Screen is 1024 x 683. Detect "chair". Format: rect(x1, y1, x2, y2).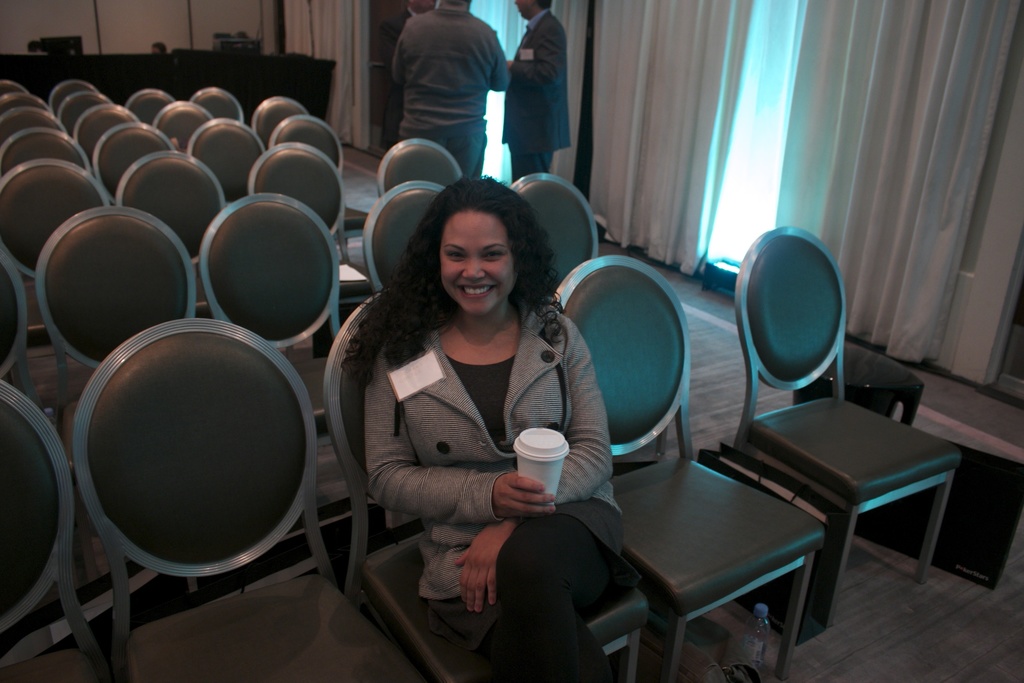
rect(195, 192, 345, 541).
